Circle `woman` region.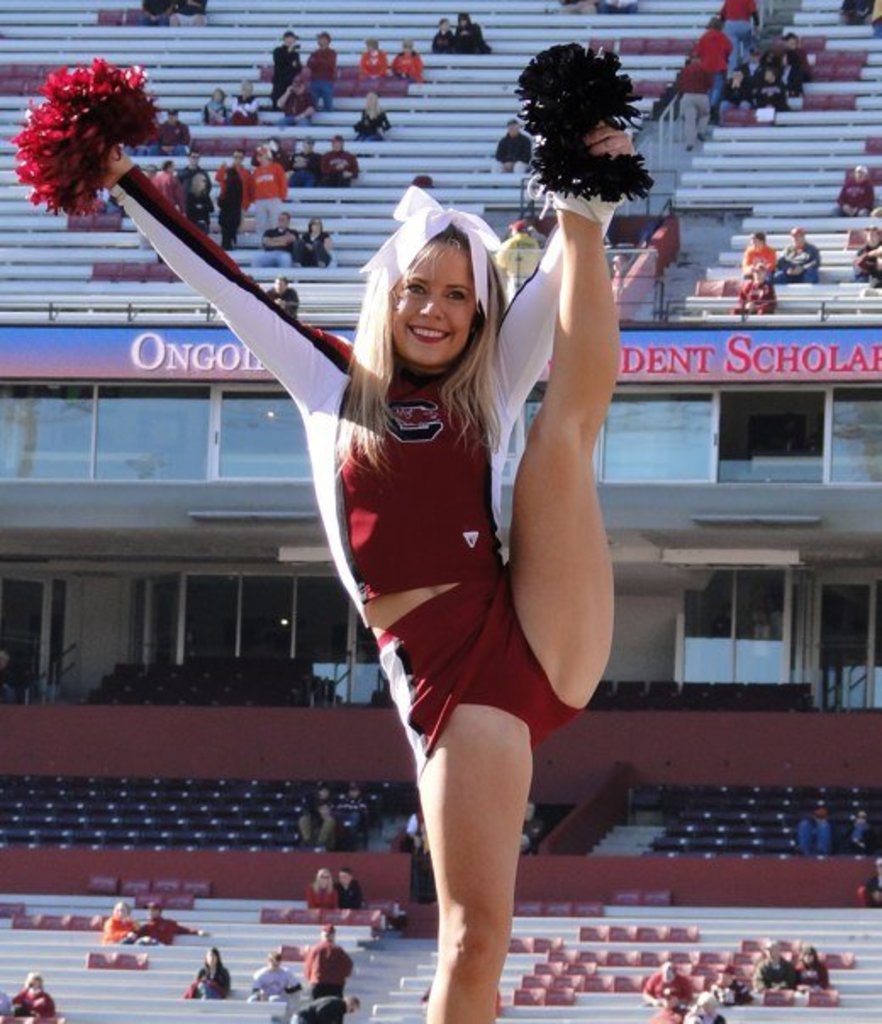
Region: [left=229, top=80, right=261, bottom=125].
